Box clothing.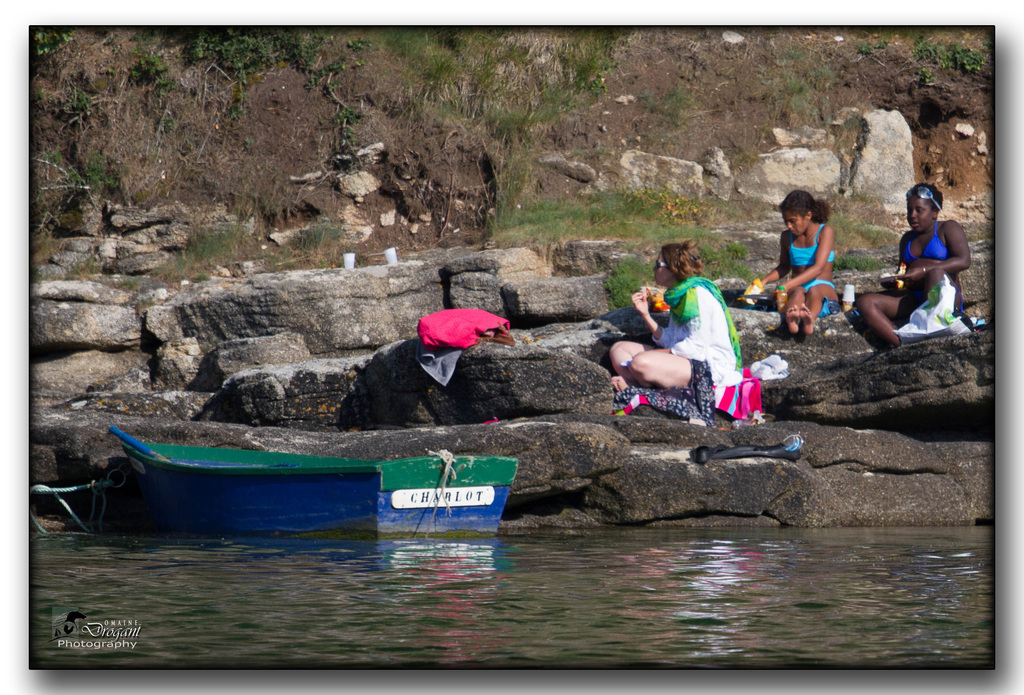
BBox(797, 274, 839, 292).
